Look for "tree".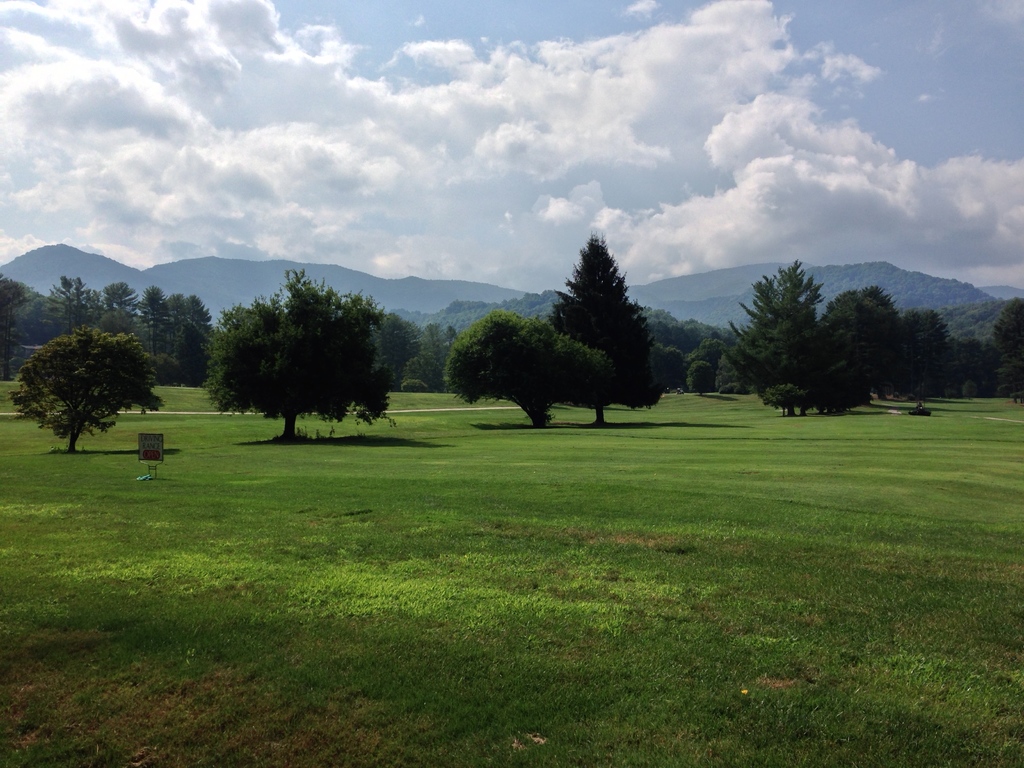
Found: (540,236,665,431).
